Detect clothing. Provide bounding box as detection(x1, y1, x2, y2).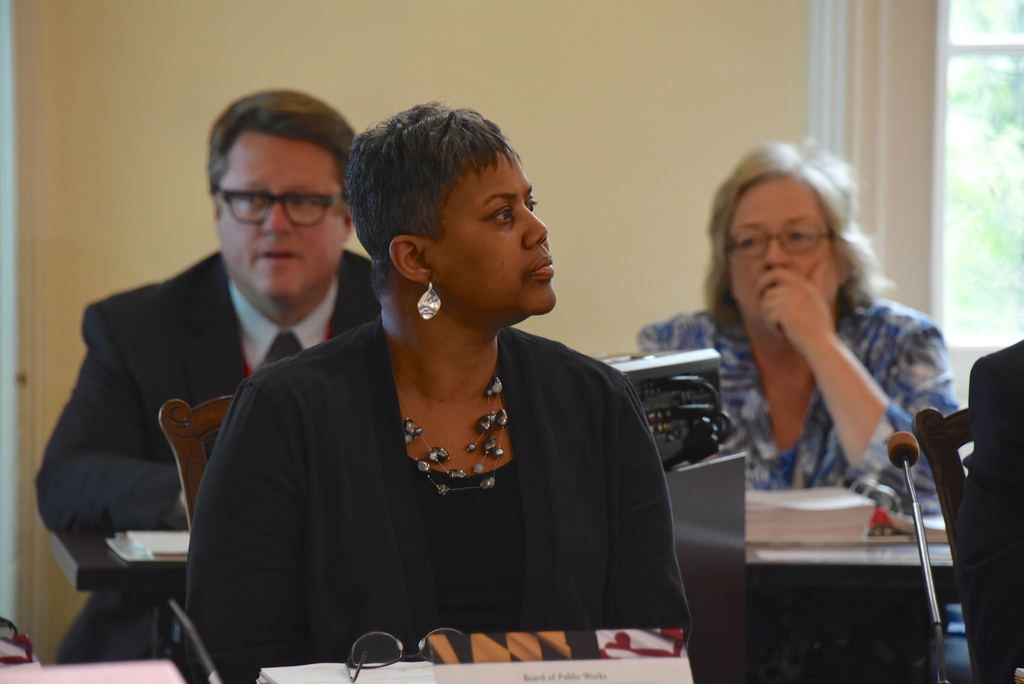
detection(634, 293, 959, 525).
